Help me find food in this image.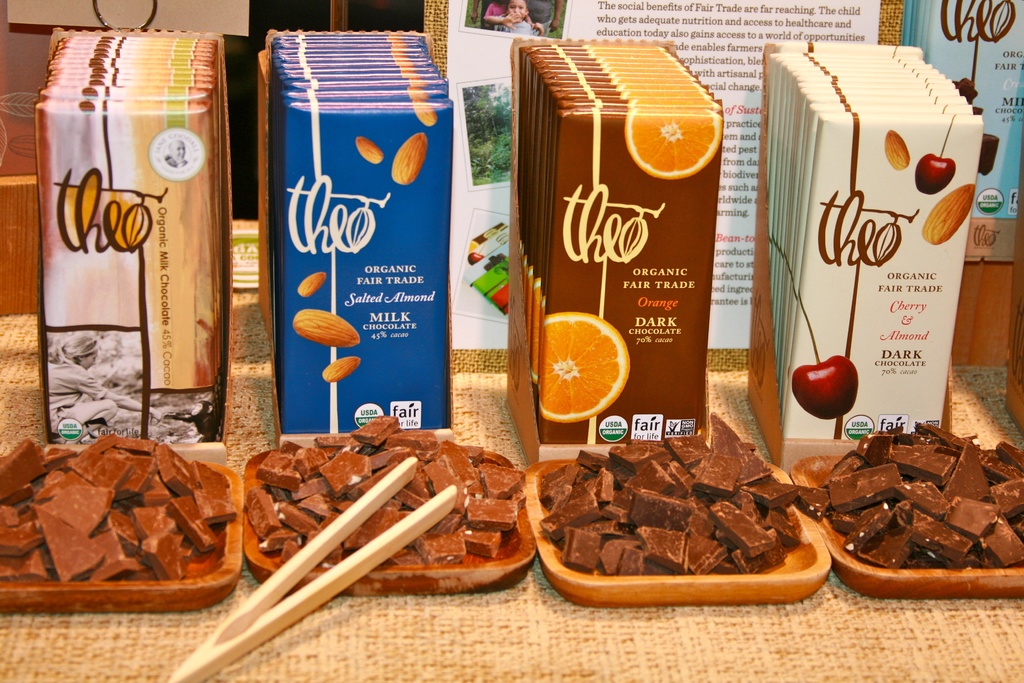
Found it: [915,152,955,194].
